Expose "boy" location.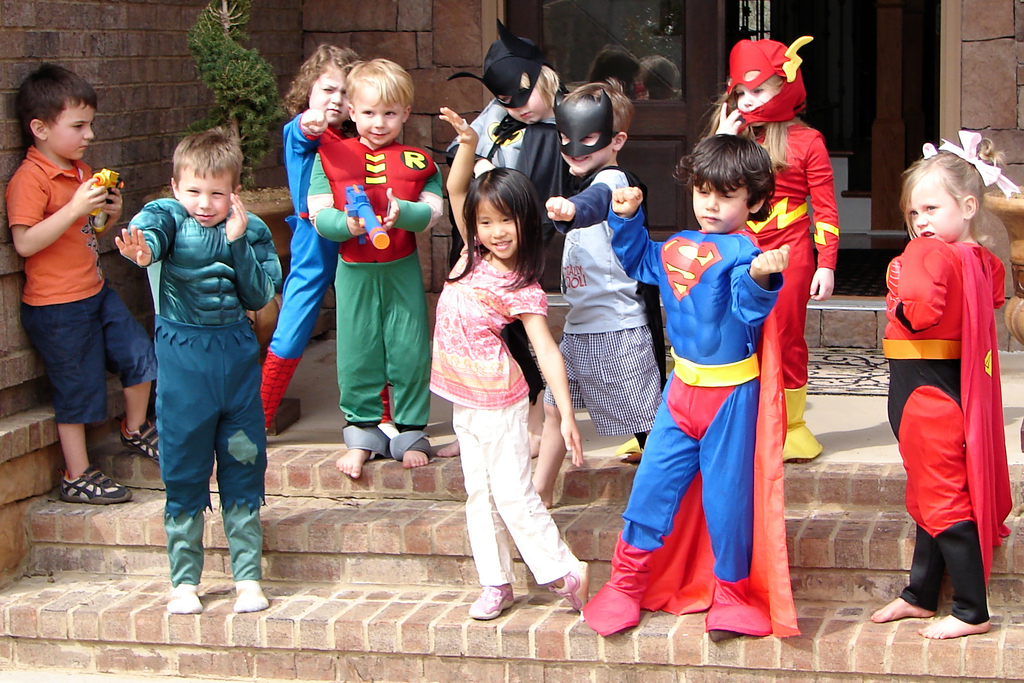
Exposed at <box>257,53,350,452</box>.
